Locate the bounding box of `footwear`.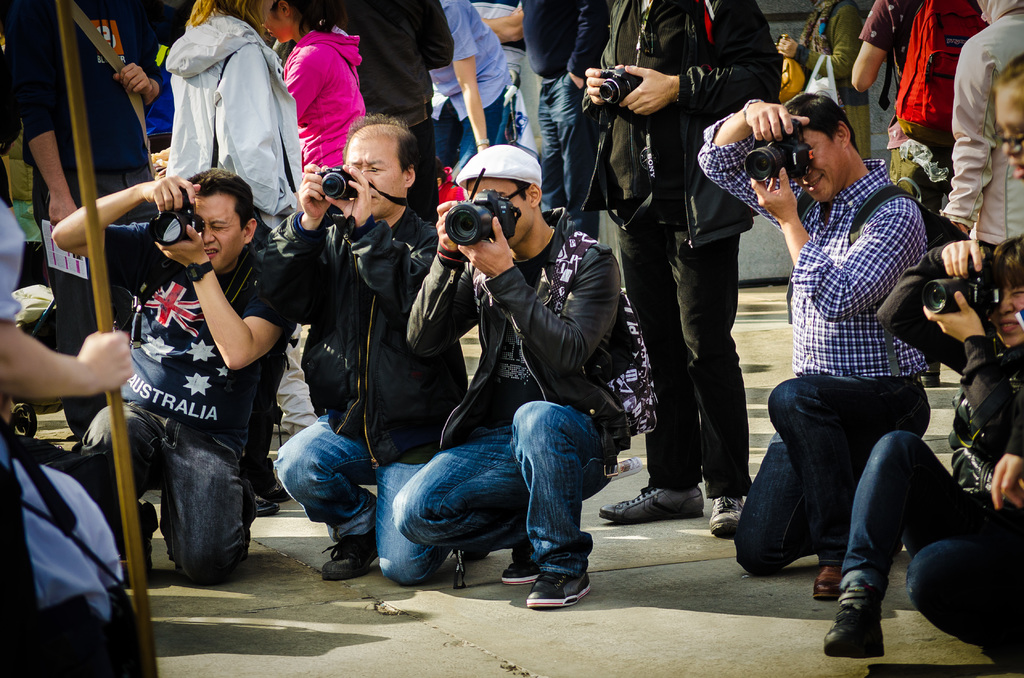
Bounding box: <region>915, 369, 941, 386</region>.
